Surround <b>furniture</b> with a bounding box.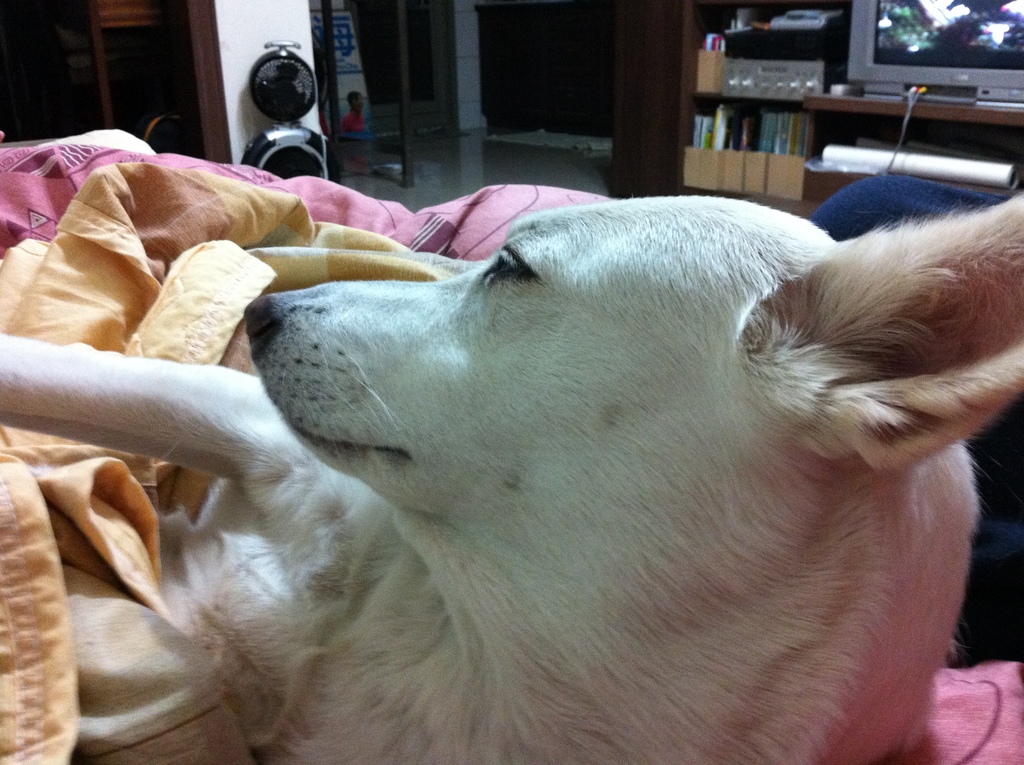
475/0/620/136.
